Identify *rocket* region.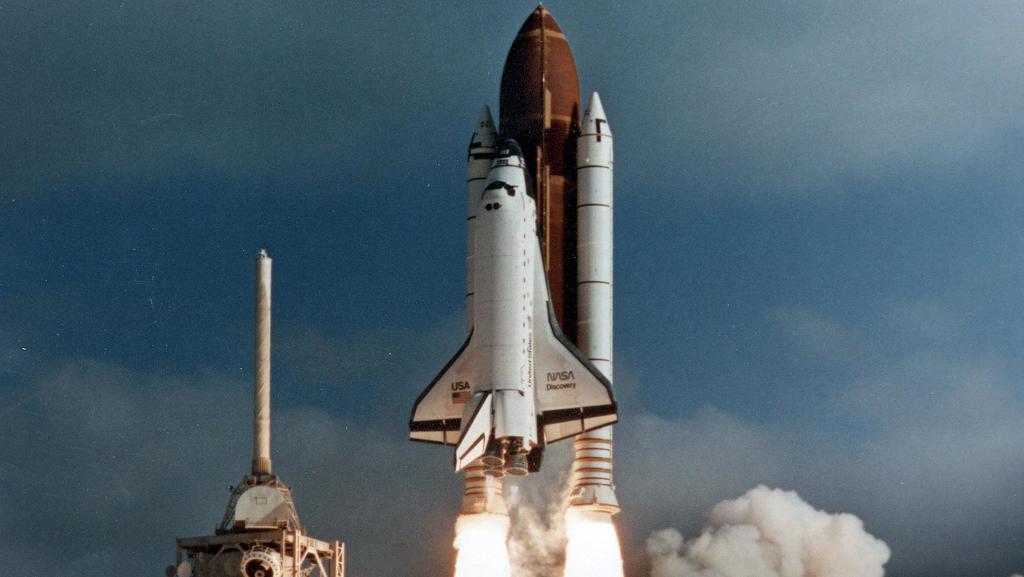
Region: bbox(571, 92, 614, 513).
